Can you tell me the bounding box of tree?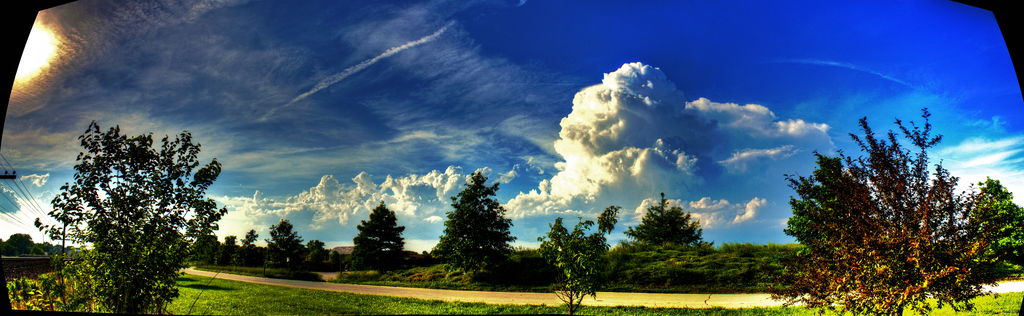
{"left": 305, "top": 237, "right": 334, "bottom": 265}.
